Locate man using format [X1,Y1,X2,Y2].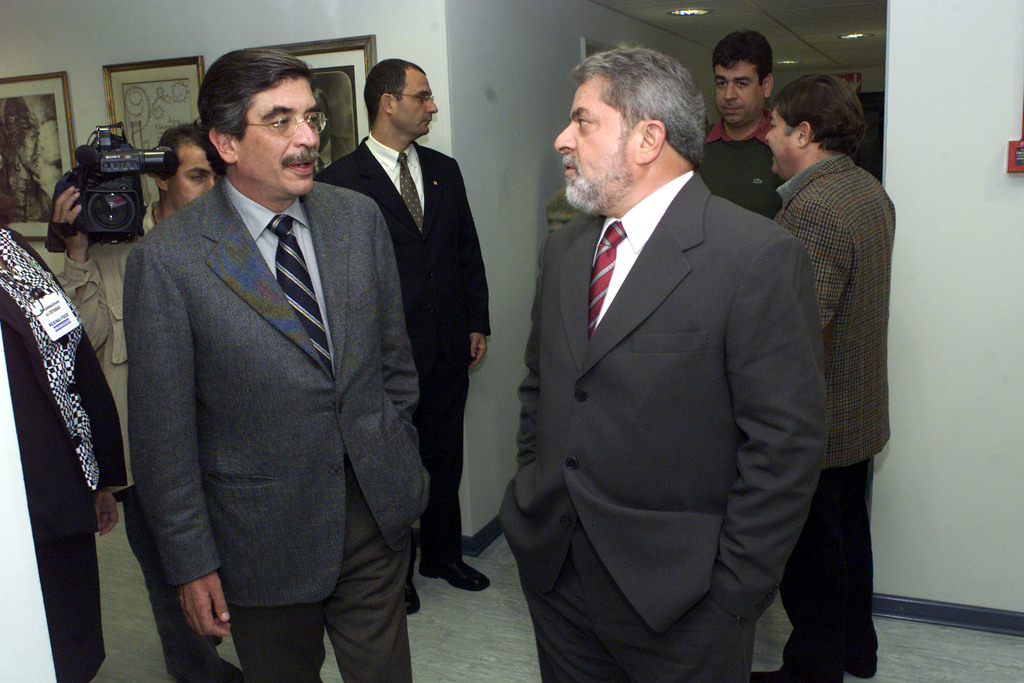
[745,45,909,677].
